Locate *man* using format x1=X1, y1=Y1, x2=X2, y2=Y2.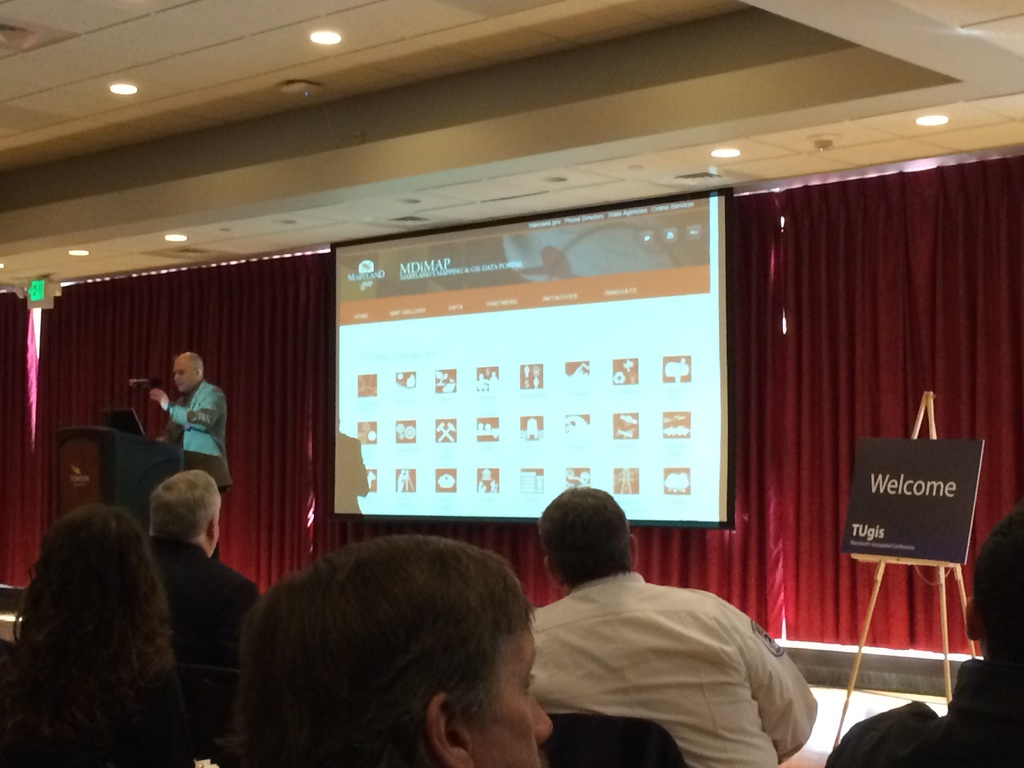
x1=245, y1=533, x2=556, y2=764.
